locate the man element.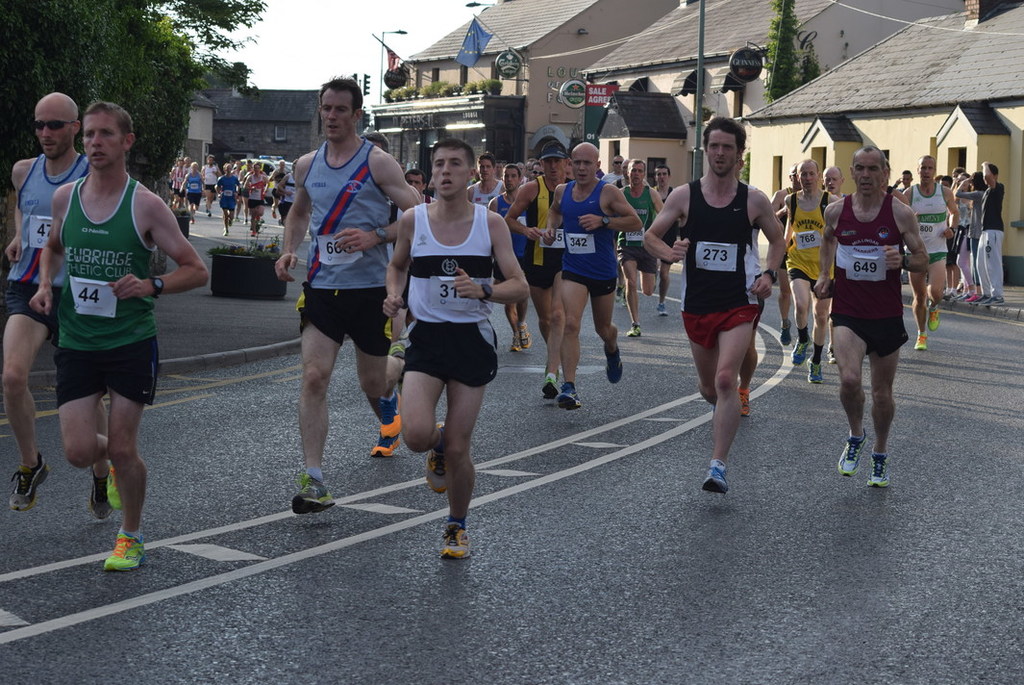
Element bbox: bbox(0, 94, 102, 520).
